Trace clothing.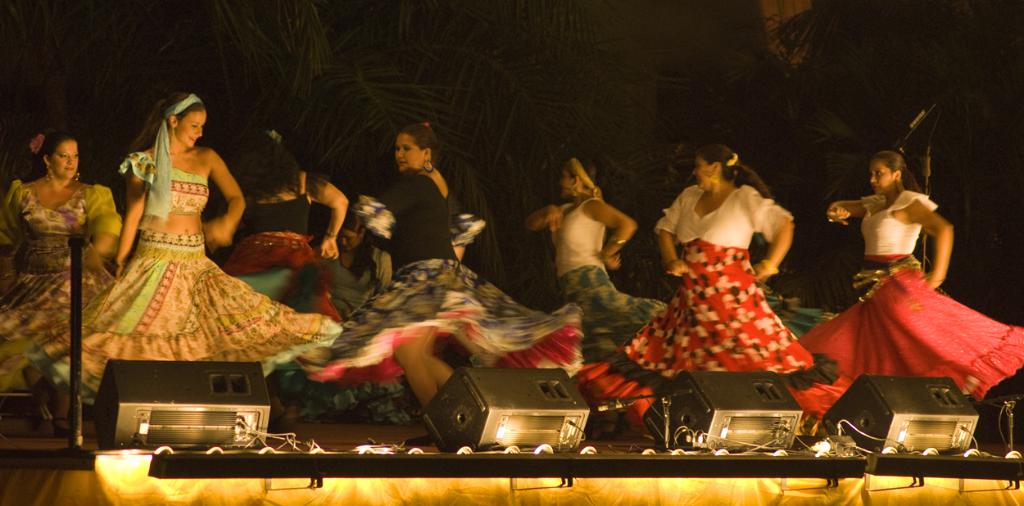
Traced to select_region(794, 187, 1023, 422).
